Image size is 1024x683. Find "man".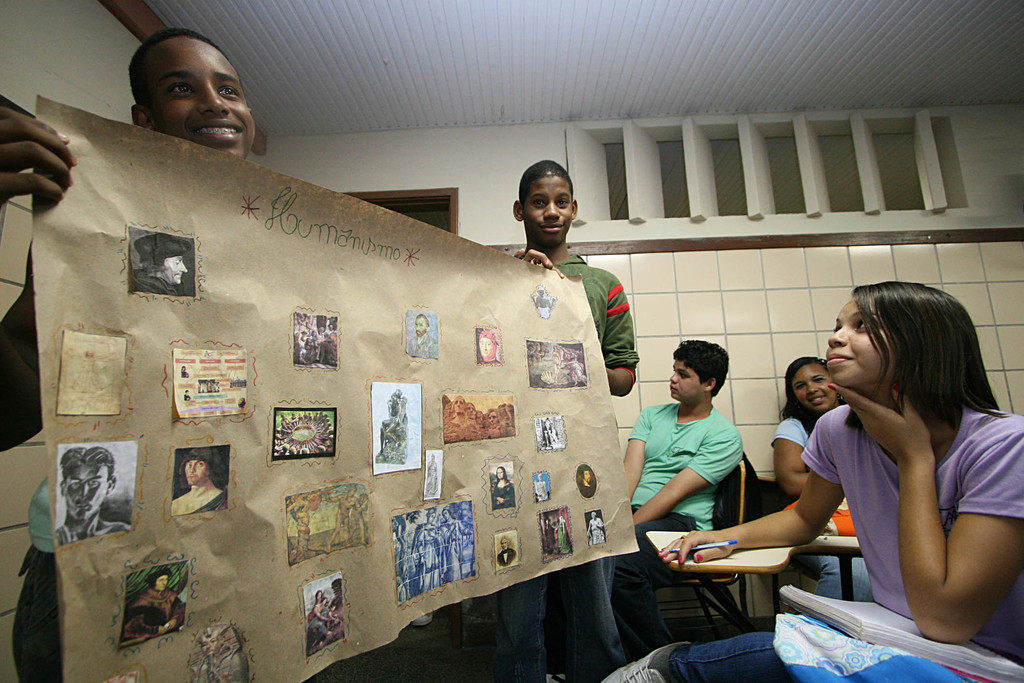
[173, 447, 230, 513].
